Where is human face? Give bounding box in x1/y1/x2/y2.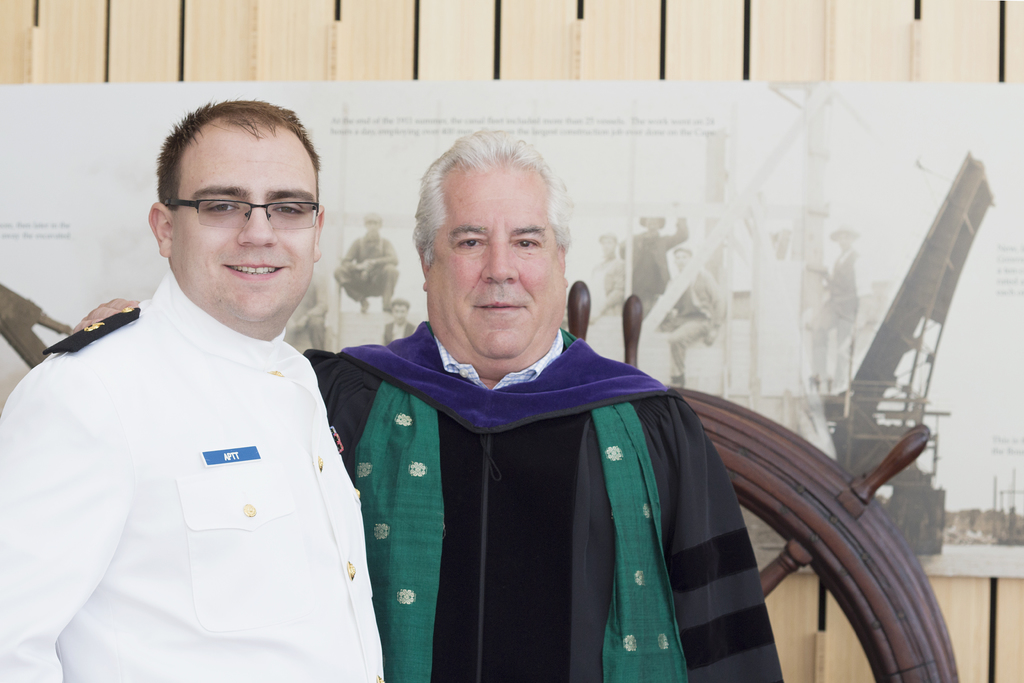
392/304/408/324.
